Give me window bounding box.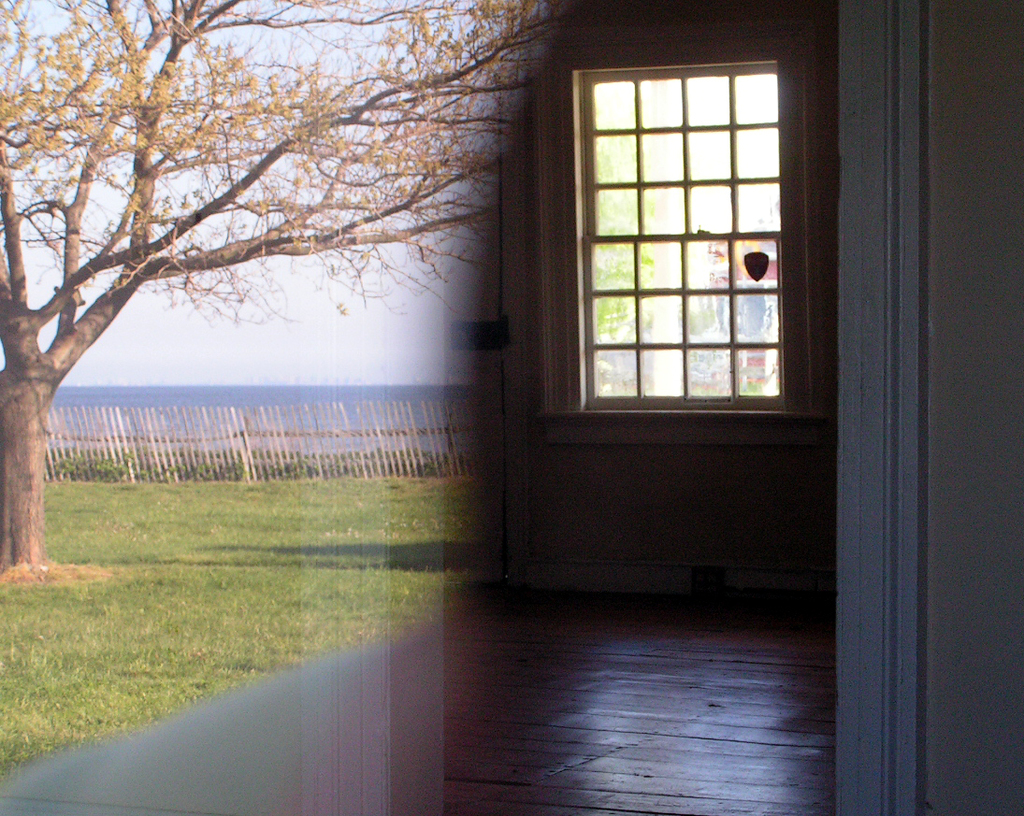
rect(497, 7, 813, 523).
